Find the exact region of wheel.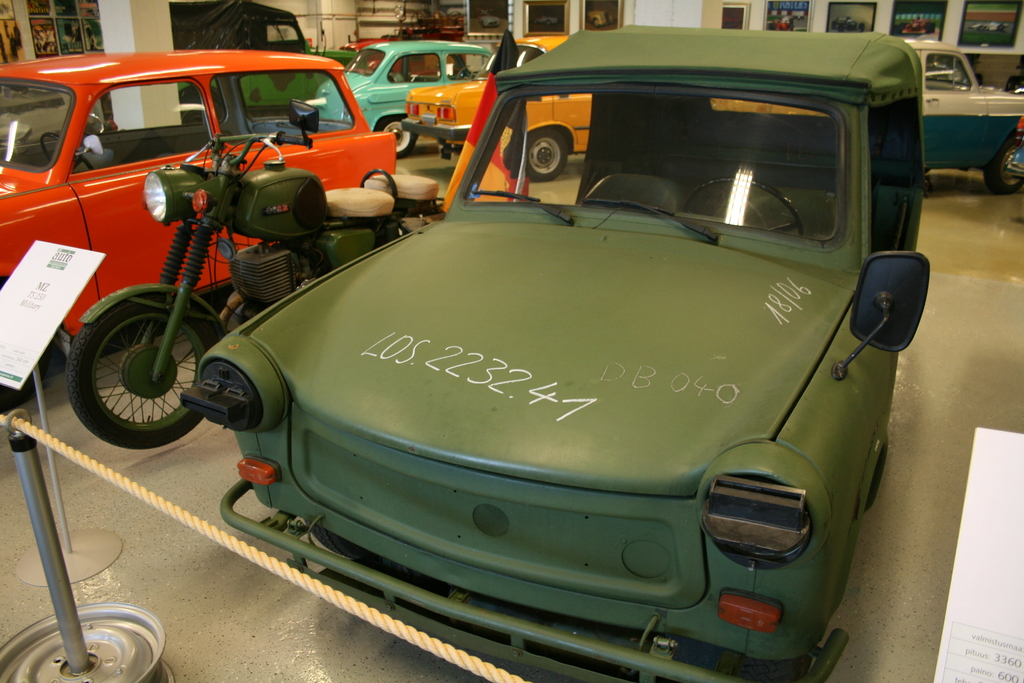
Exact region: bbox=(522, 134, 566, 185).
